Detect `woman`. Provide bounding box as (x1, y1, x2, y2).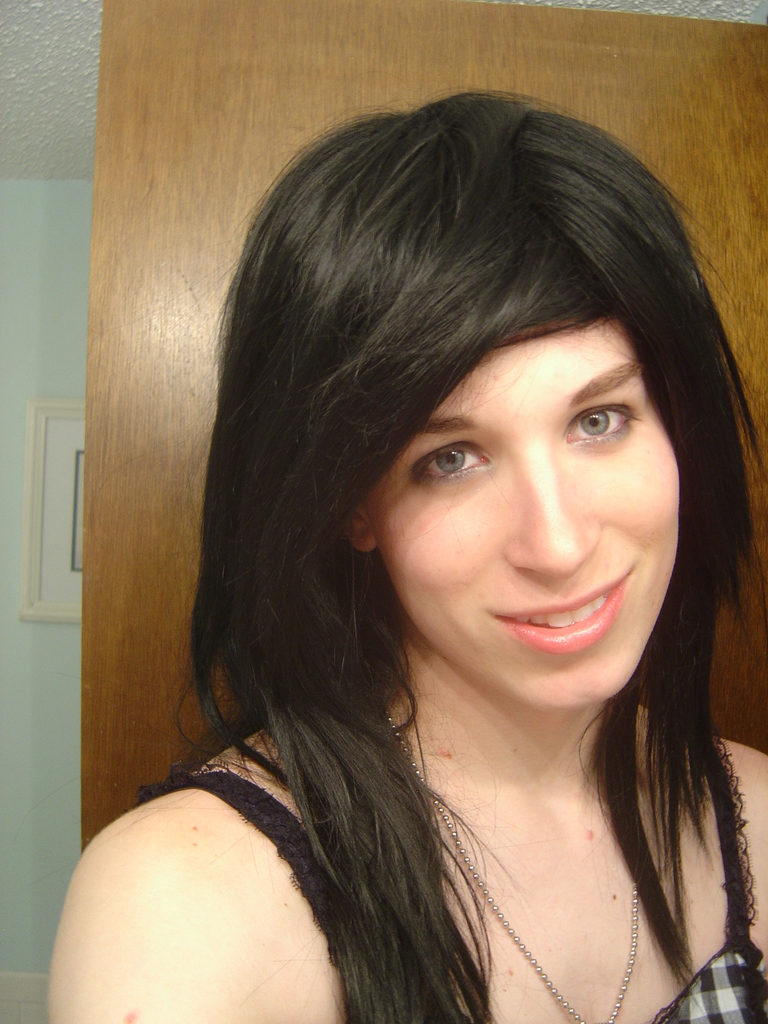
(79, 104, 767, 1023).
